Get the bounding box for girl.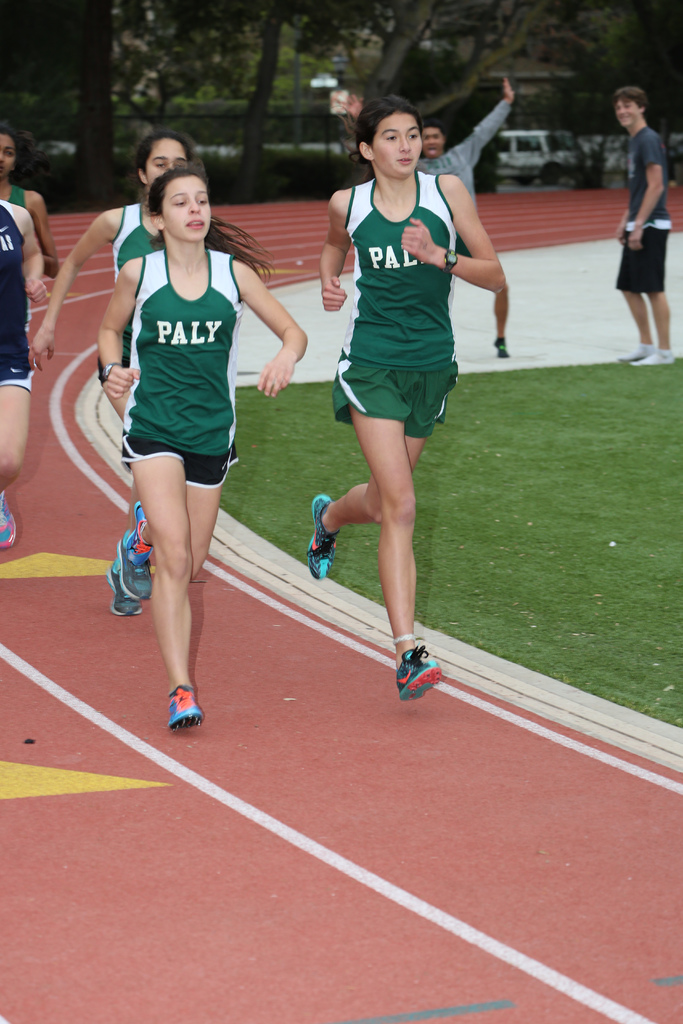
92/168/308/732.
